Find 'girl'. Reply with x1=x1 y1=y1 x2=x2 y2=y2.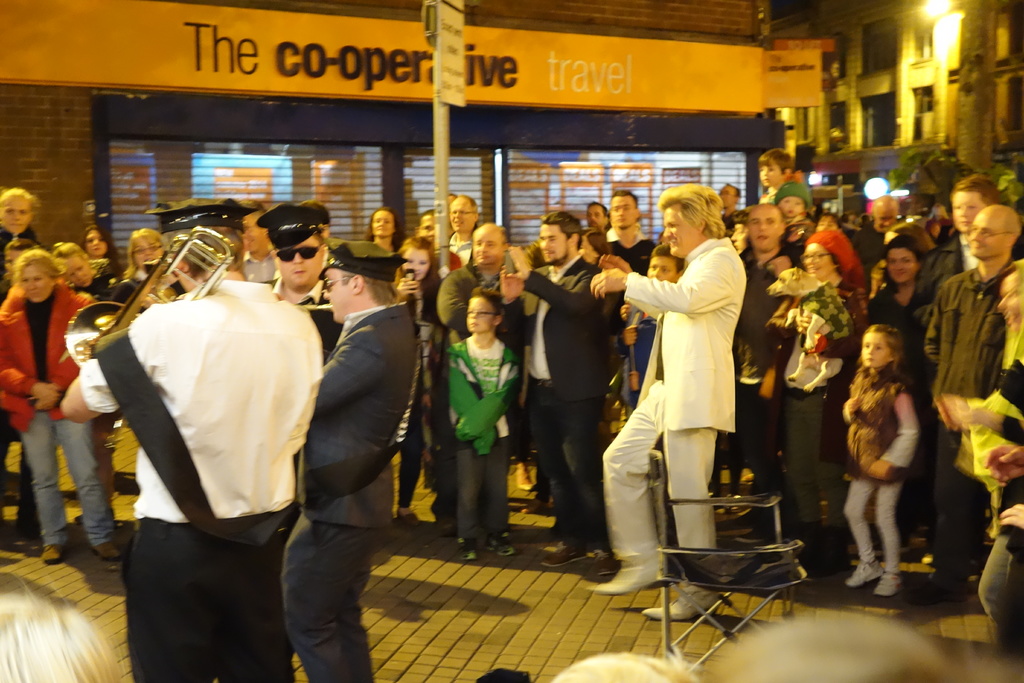
x1=437 y1=285 x2=525 y2=559.
